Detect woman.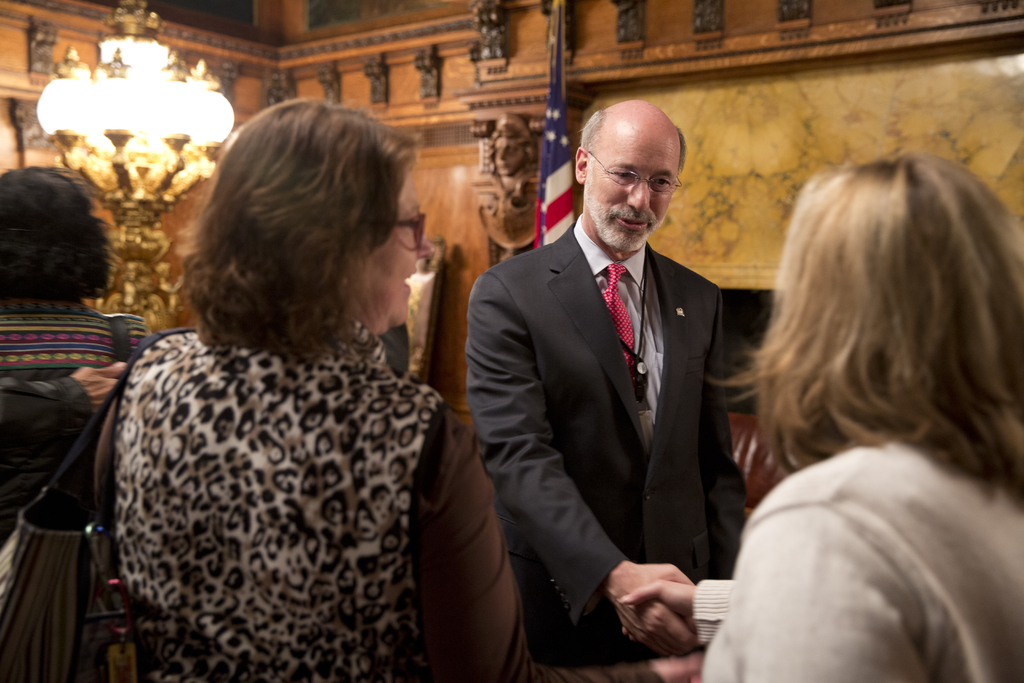
Detected at l=689, t=117, r=1023, b=673.
